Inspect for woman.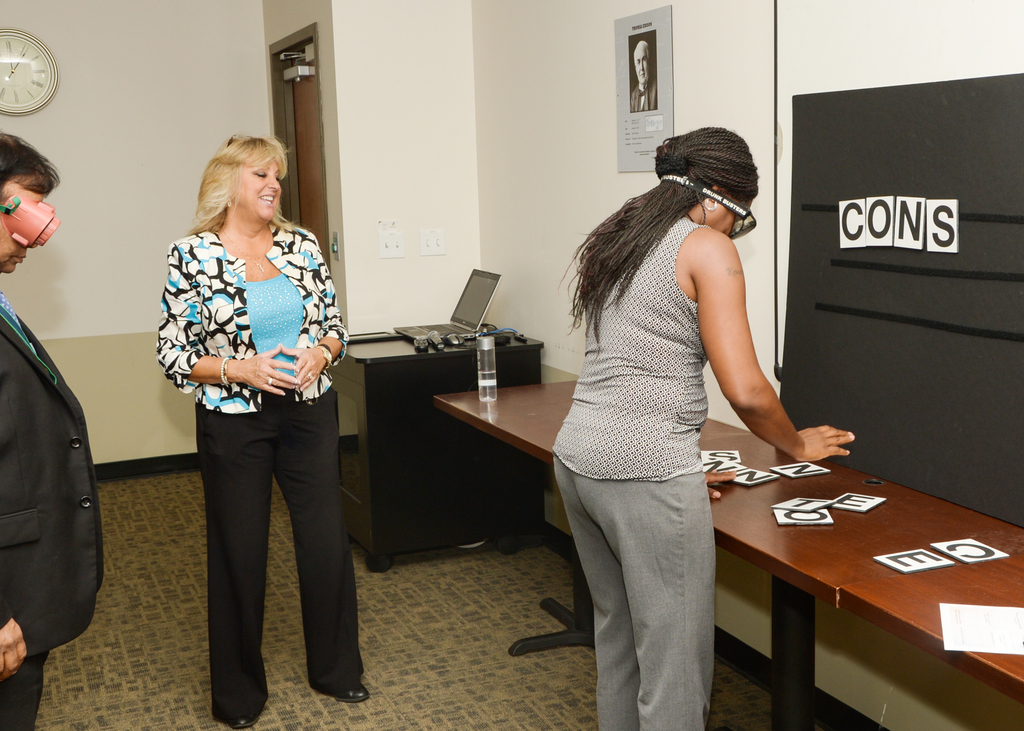
Inspection: {"left": 157, "top": 131, "right": 348, "bottom": 728}.
